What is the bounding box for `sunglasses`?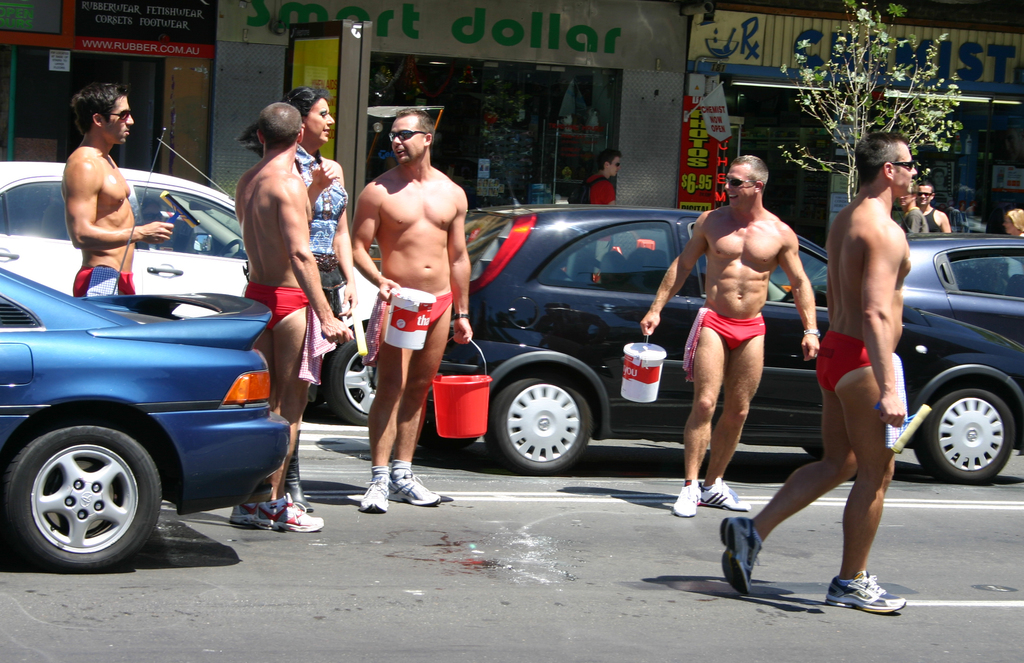
x1=888 y1=157 x2=914 y2=165.
